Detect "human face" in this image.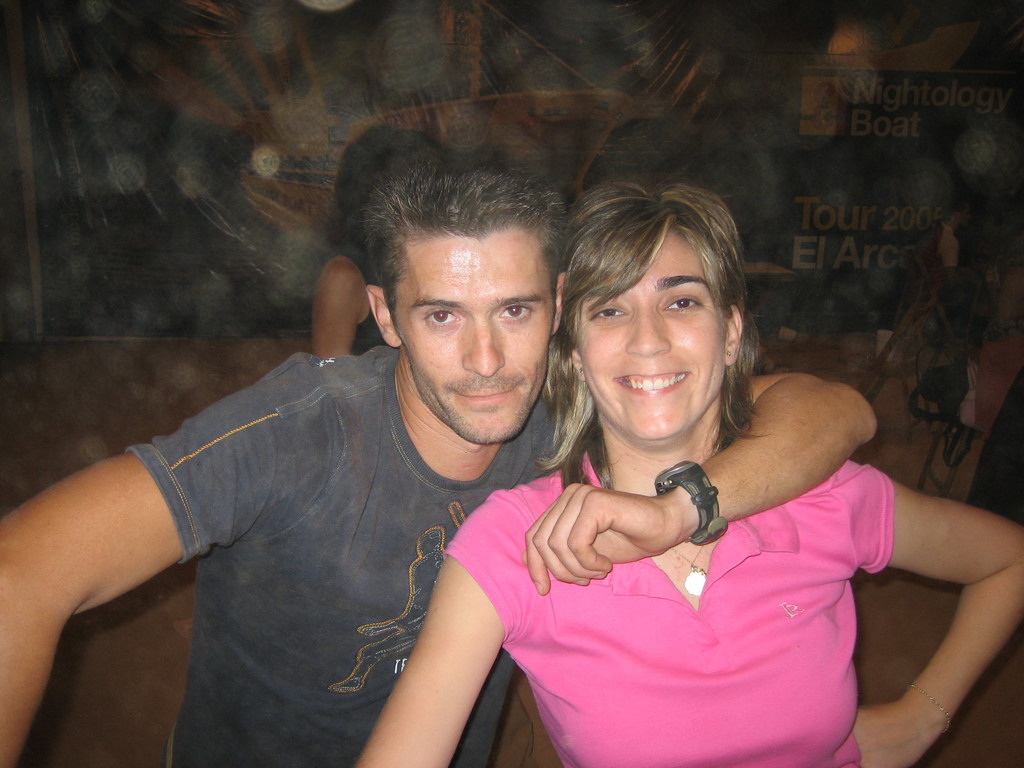
Detection: {"left": 582, "top": 236, "right": 722, "bottom": 440}.
